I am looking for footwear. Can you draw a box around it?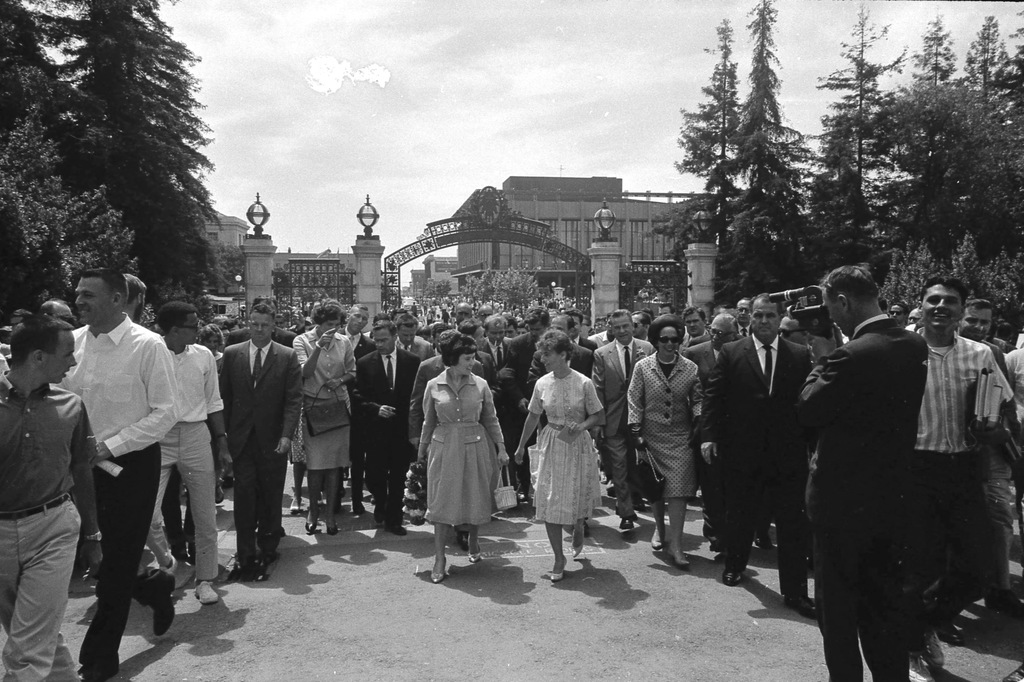
Sure, the bounding box is box=[291, 497, 296, 514].
